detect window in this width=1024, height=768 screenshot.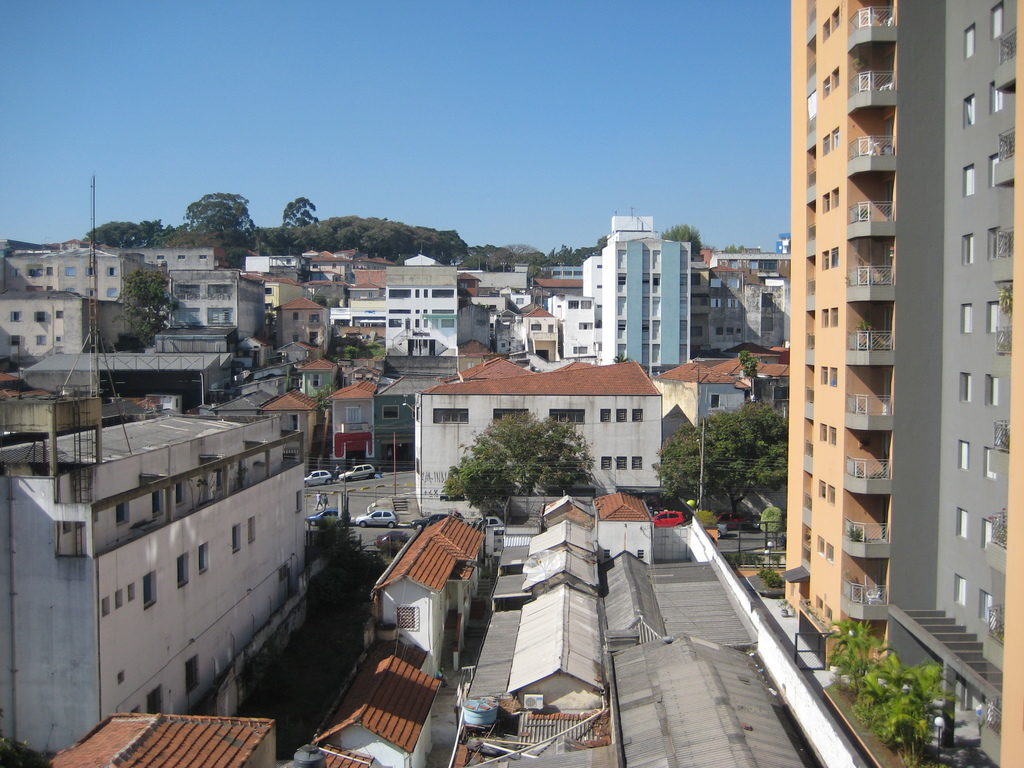
Detection: select_region(642, 299, 651, 317).
